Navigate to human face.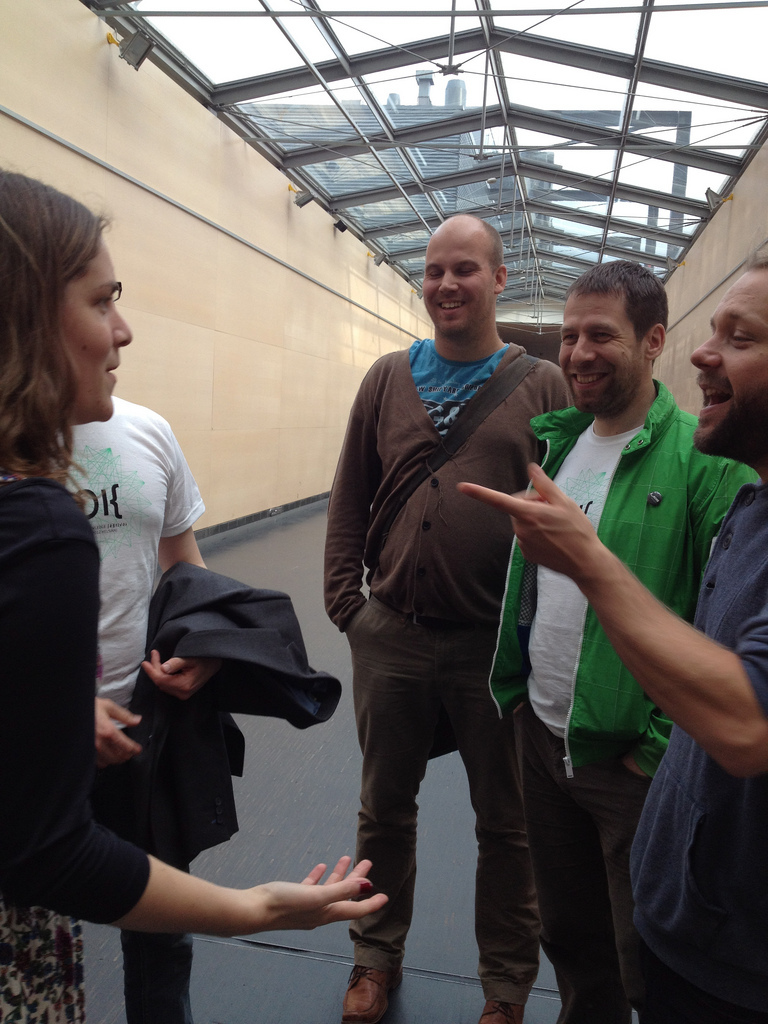
Navigation target: left=419, top=221, right=489, bottom=333.
